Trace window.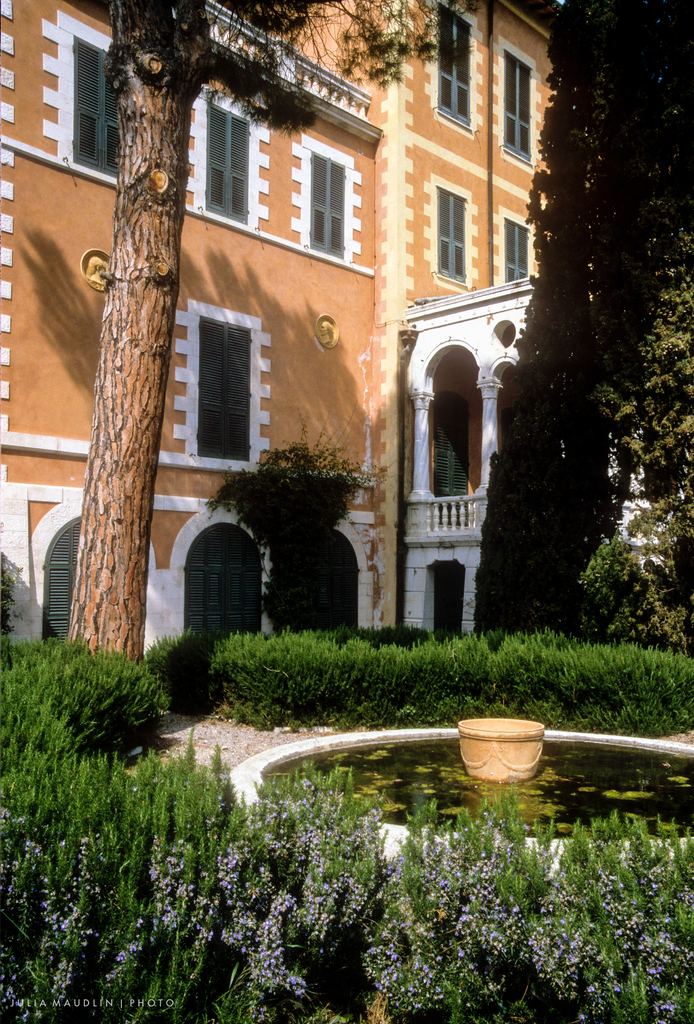
Traced to detection(426, 0, 475, 134).
